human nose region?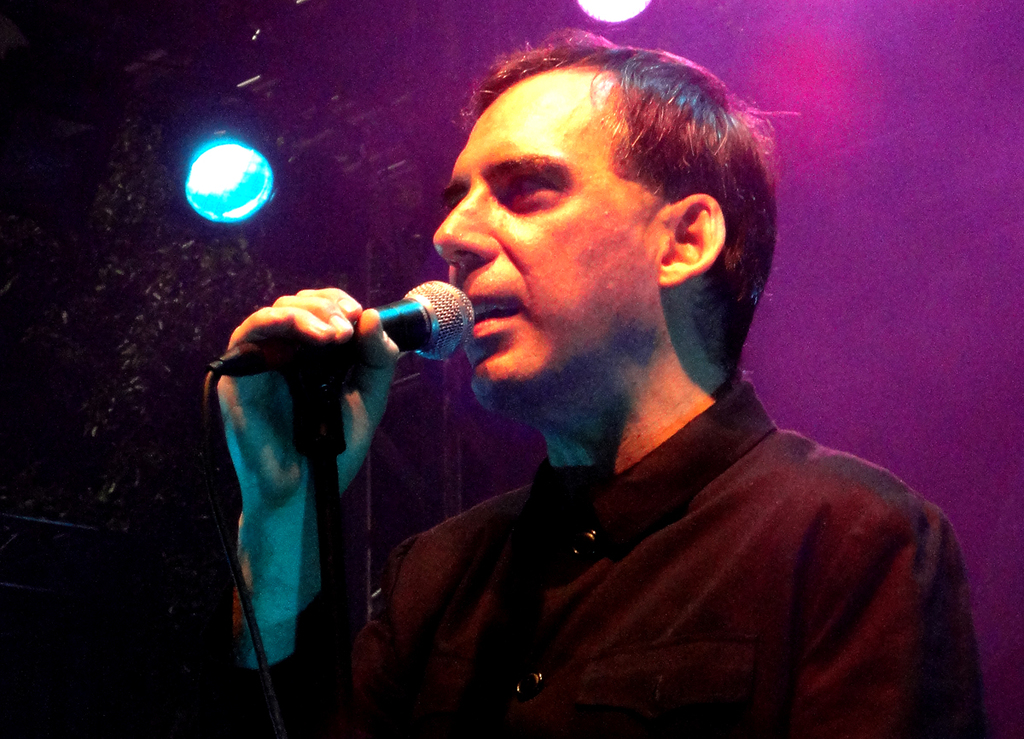
(x1=433, y1=177, x2=508, y2=259)
